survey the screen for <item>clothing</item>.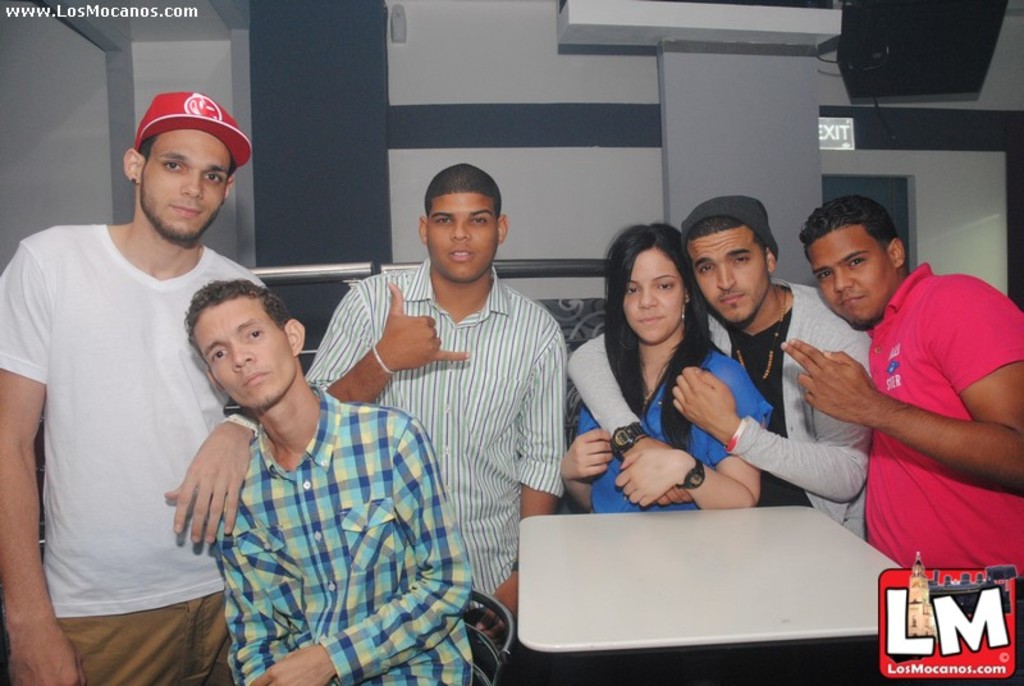
Survey found: {"left": 577, "top": 339, "right": 772, "bottom": 514}.
